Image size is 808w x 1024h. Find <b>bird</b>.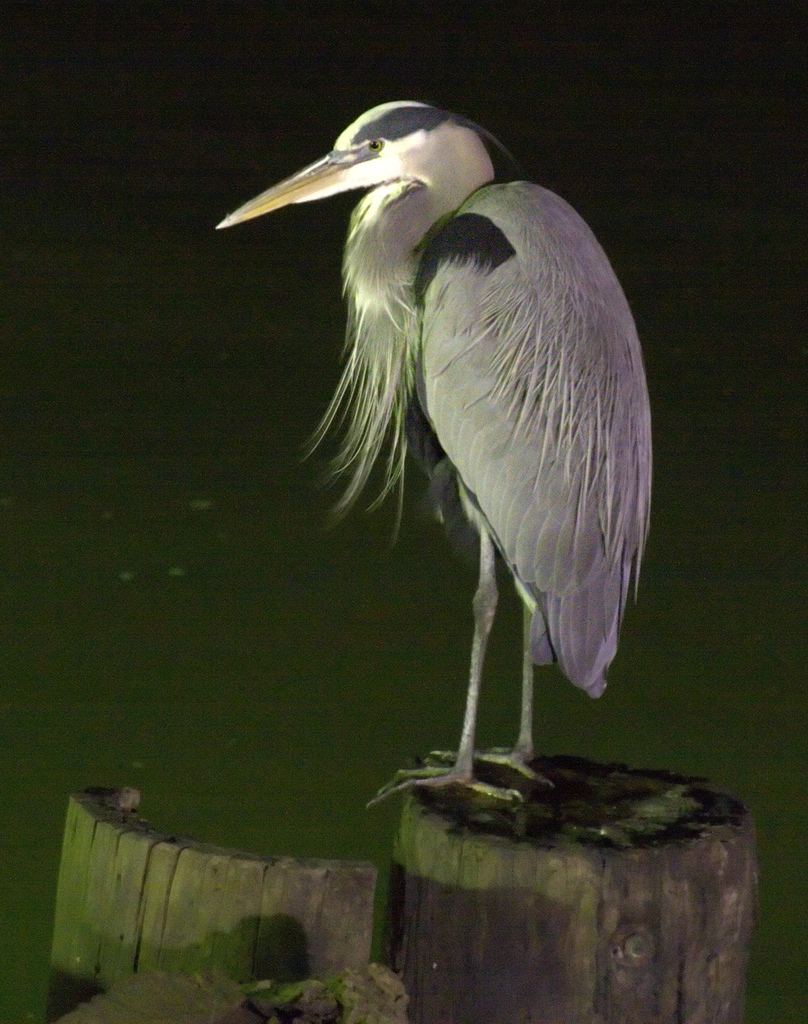
[left=216, top=98, right=655, bottom=842].
